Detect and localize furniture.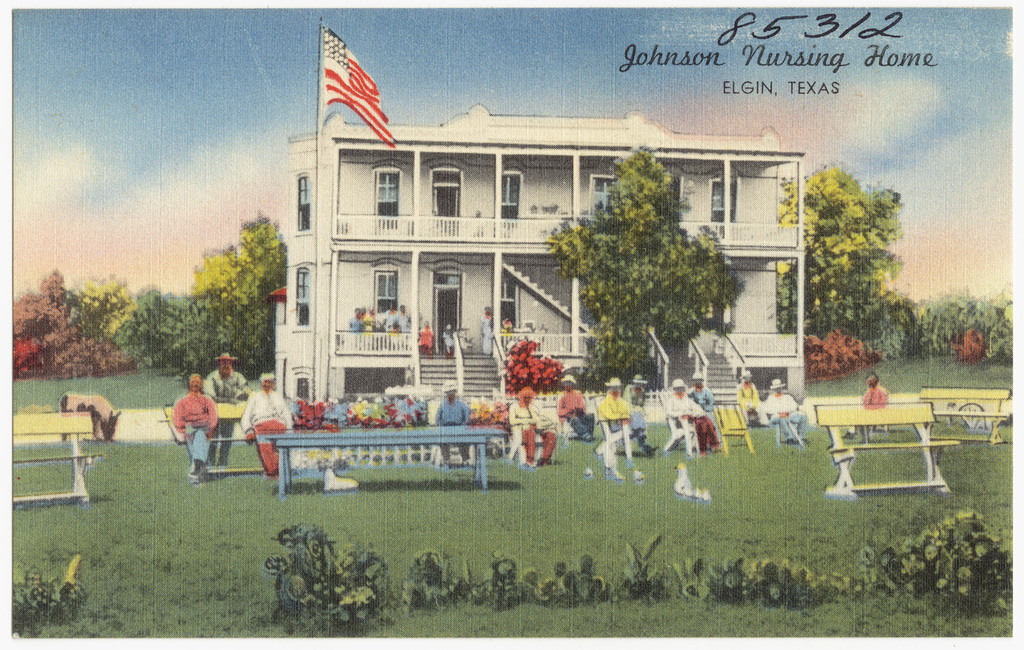
Localized at 13, 408, 105, 503.
